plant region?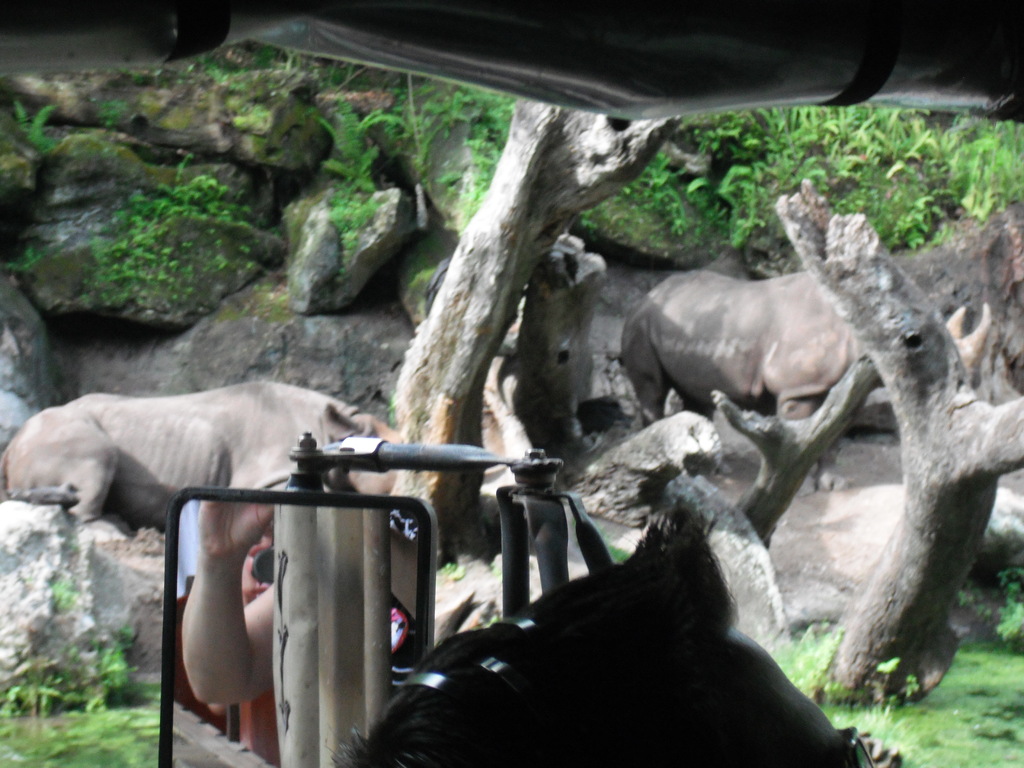
250, 40, 275, 72
